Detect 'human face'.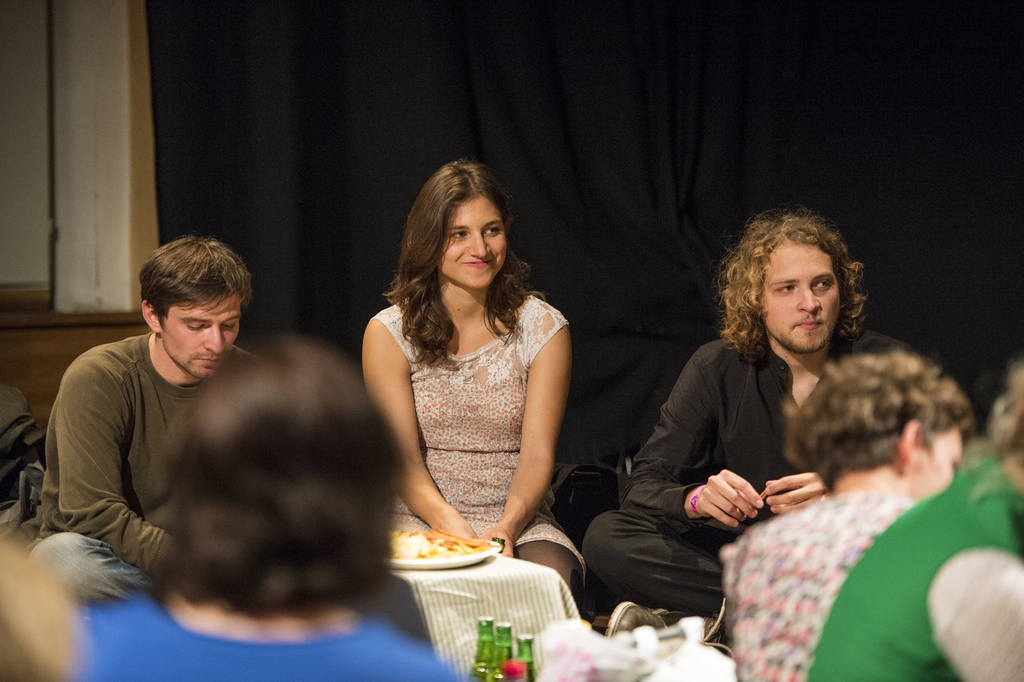
Detected at (752,241,833,354).
